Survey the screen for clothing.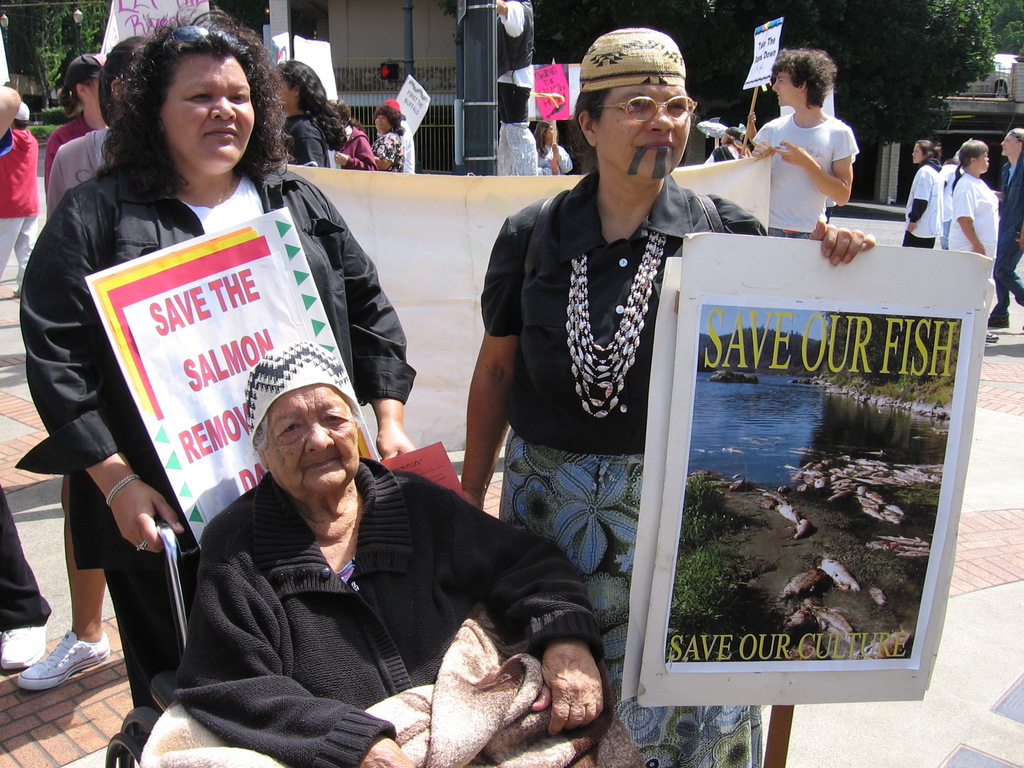
Survey found: {"x1": 157, "y1": 458, "x2": 609, "y2": 767}.
